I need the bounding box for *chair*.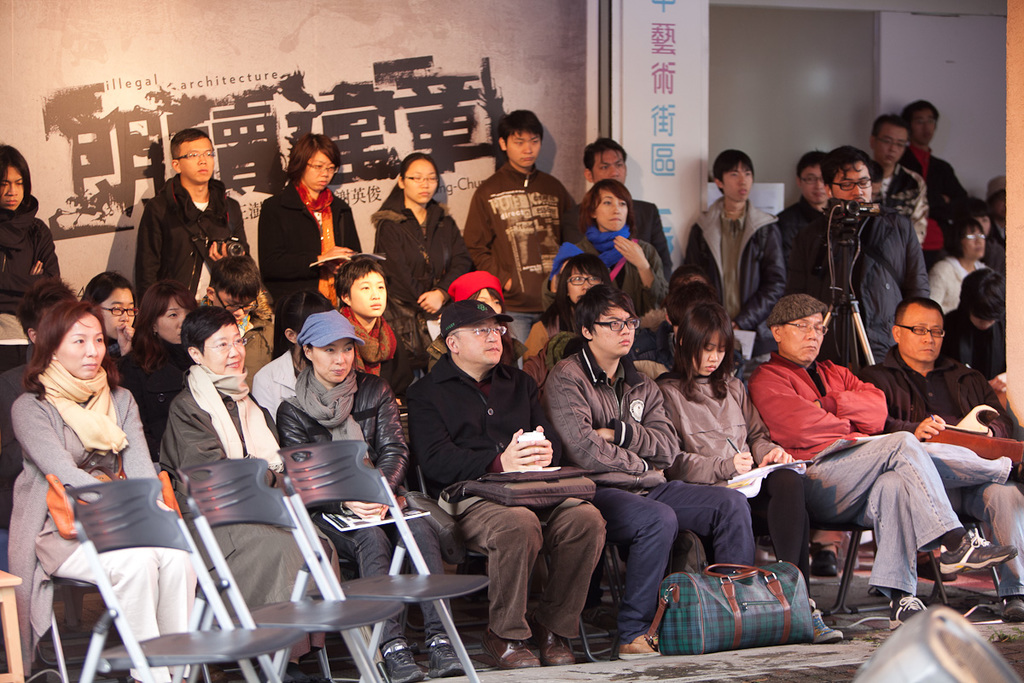
Here it is: pyautogui.locateOnScreen(172, 448, 397, 682).
